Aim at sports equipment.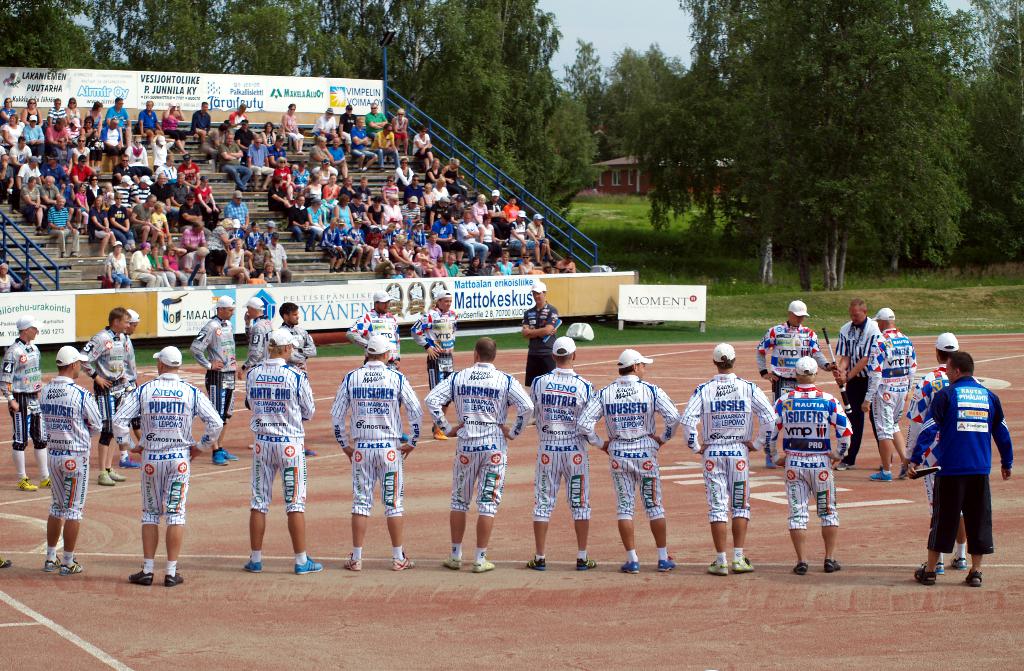
Aimed at x1=732 y1=558 x2=753 y2=572.
